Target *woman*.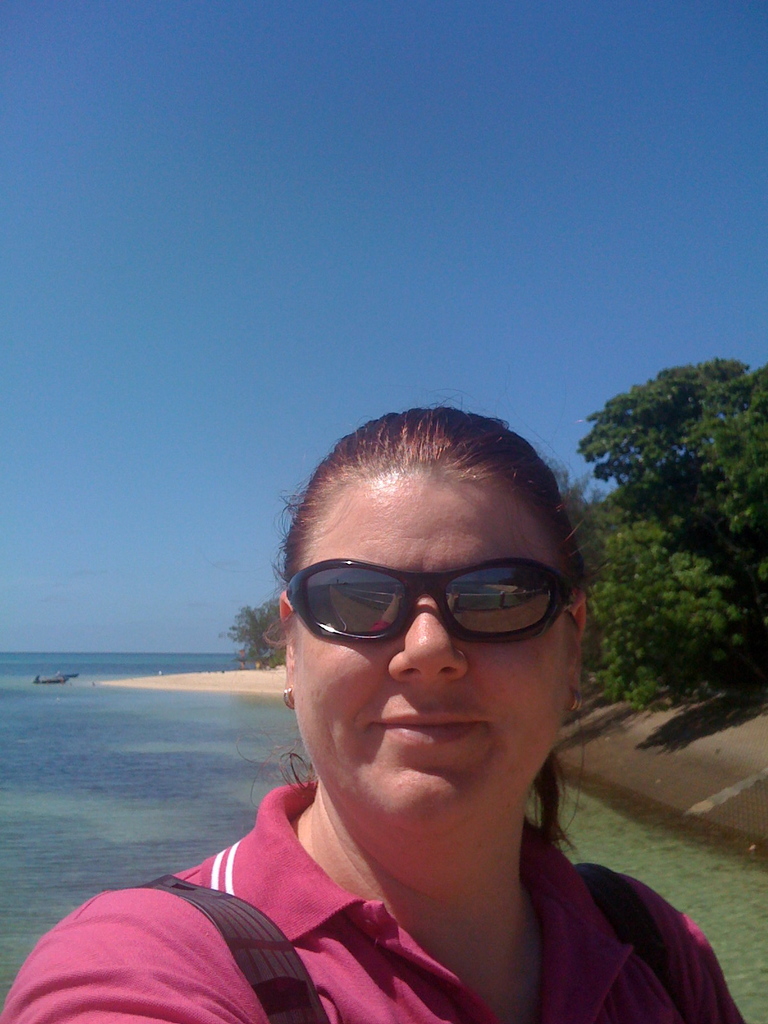
Target region: {"left": 84, "top": 397, "right": 736, "bottom": 1023}.
